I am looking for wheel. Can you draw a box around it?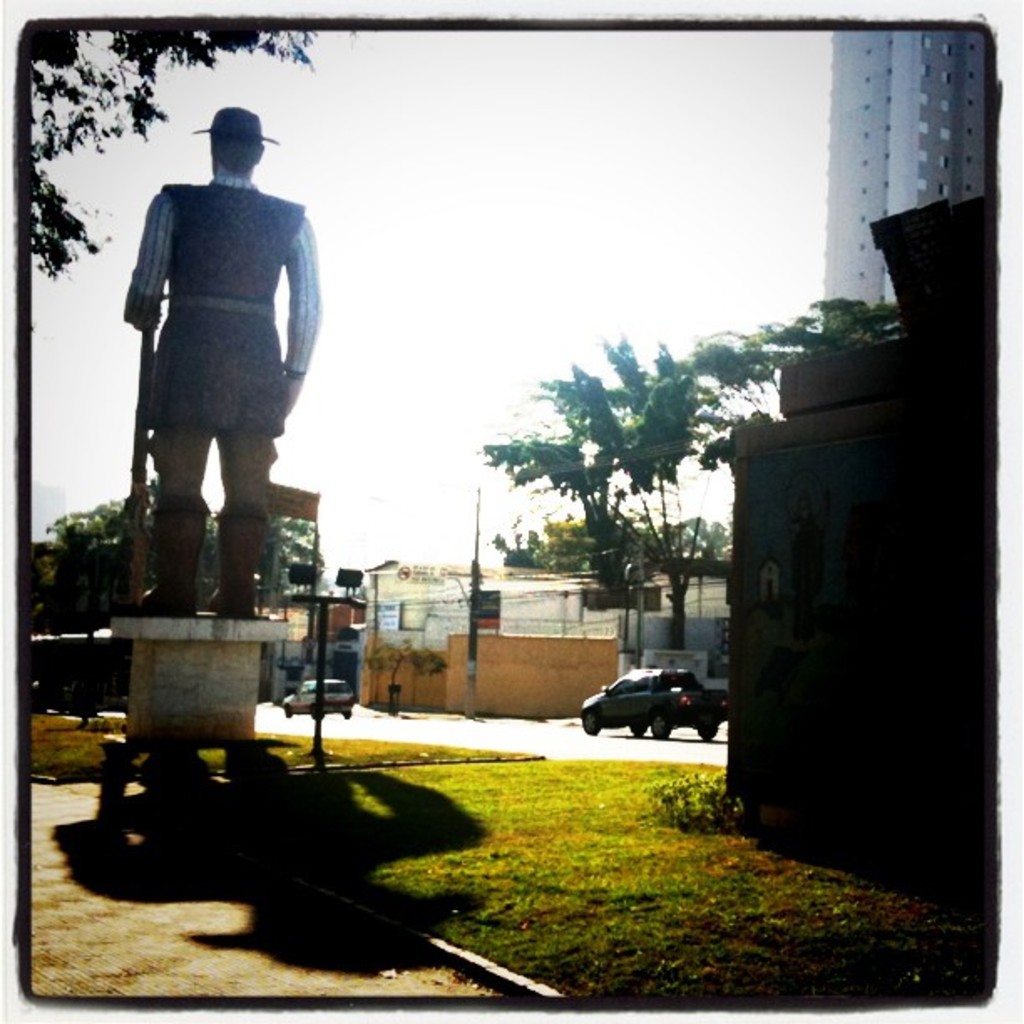
Sure, the bounding box is detection(283, 699, 296, 714).
